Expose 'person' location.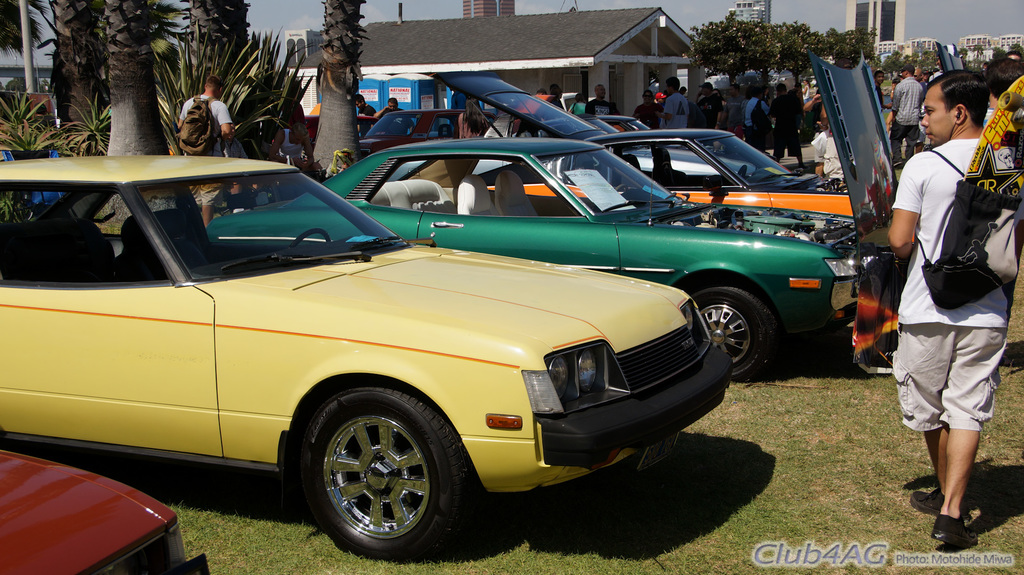
Exposed at 551/86/564/113.
